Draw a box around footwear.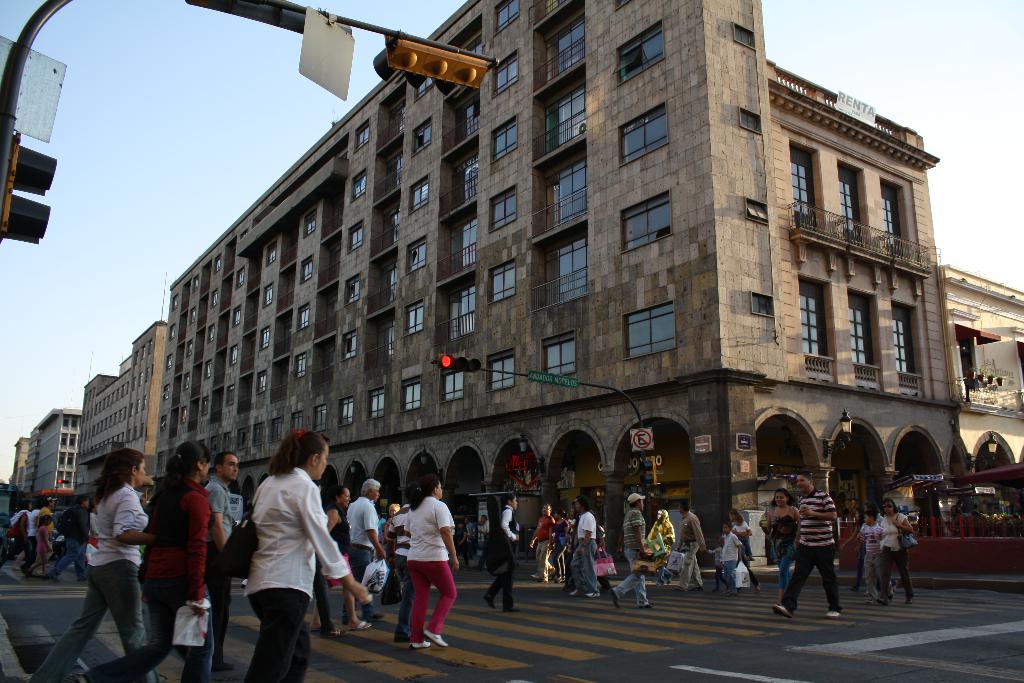
bbox=(634, 599, 650, 613).
